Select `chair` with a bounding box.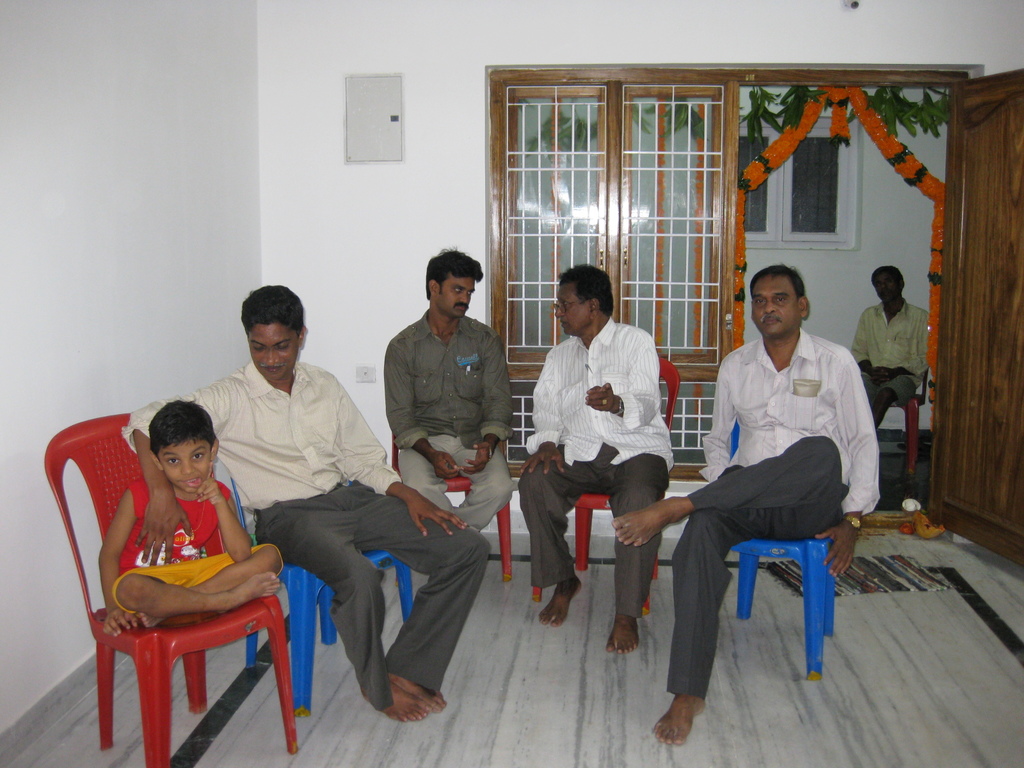
BBox(380, 435, 516, 590).
